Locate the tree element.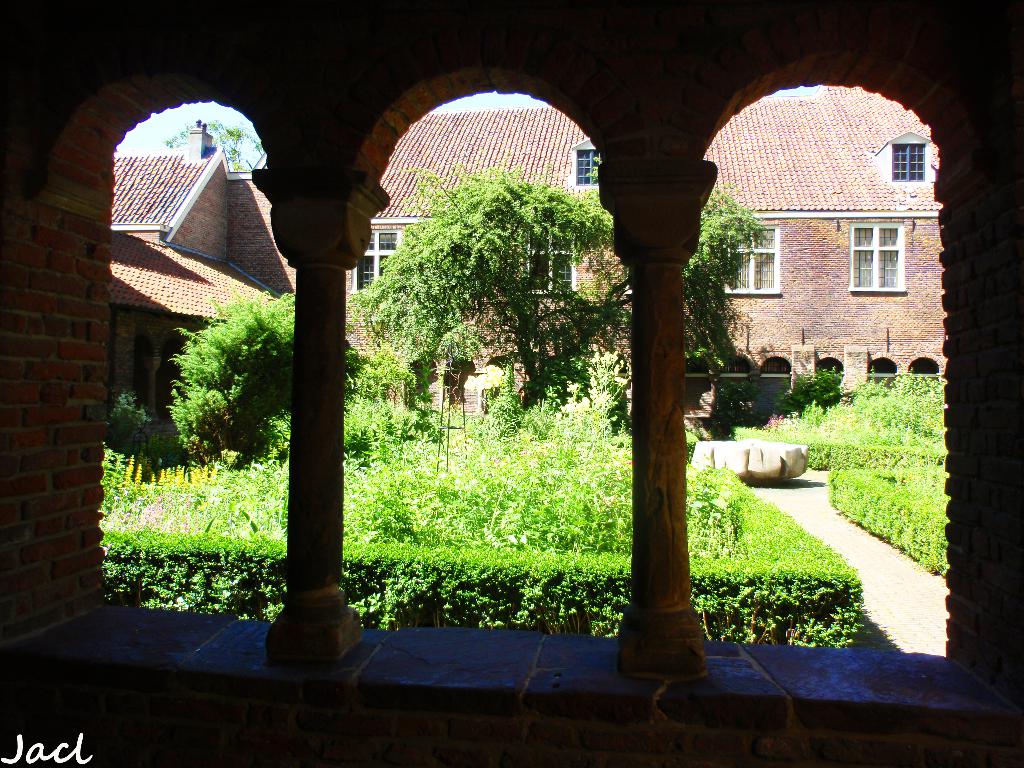
Element bbox: (left=110, top=291, right=265, bottom=470).
